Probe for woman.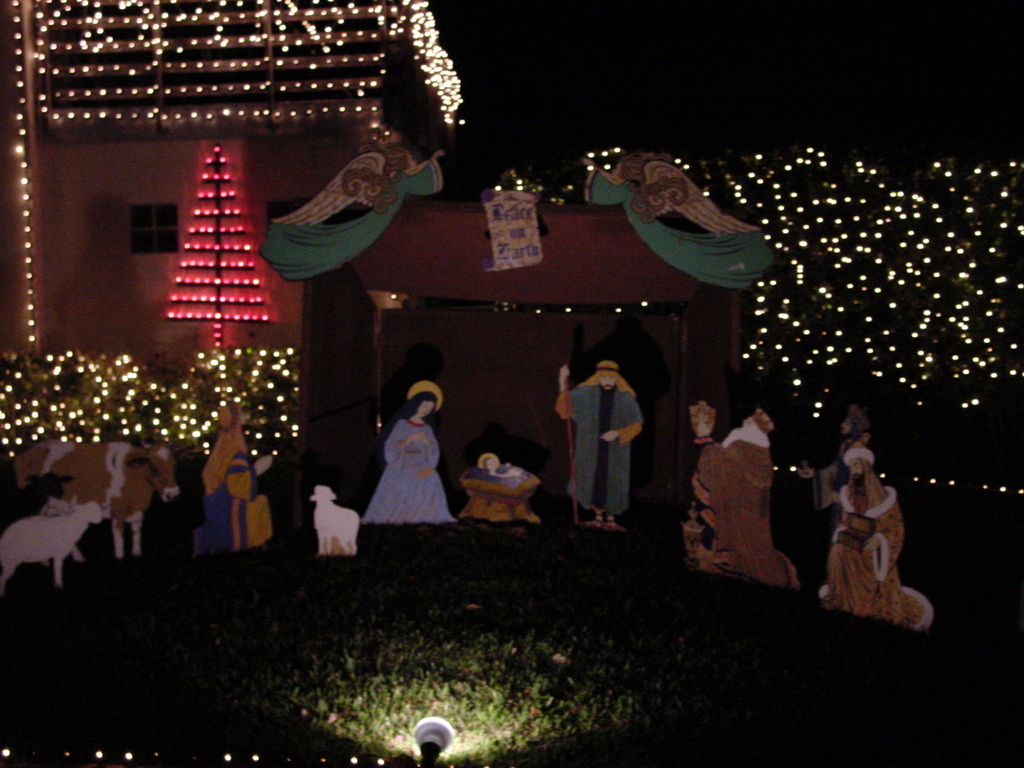
Probe result: box(190, 402, 272, 552).
